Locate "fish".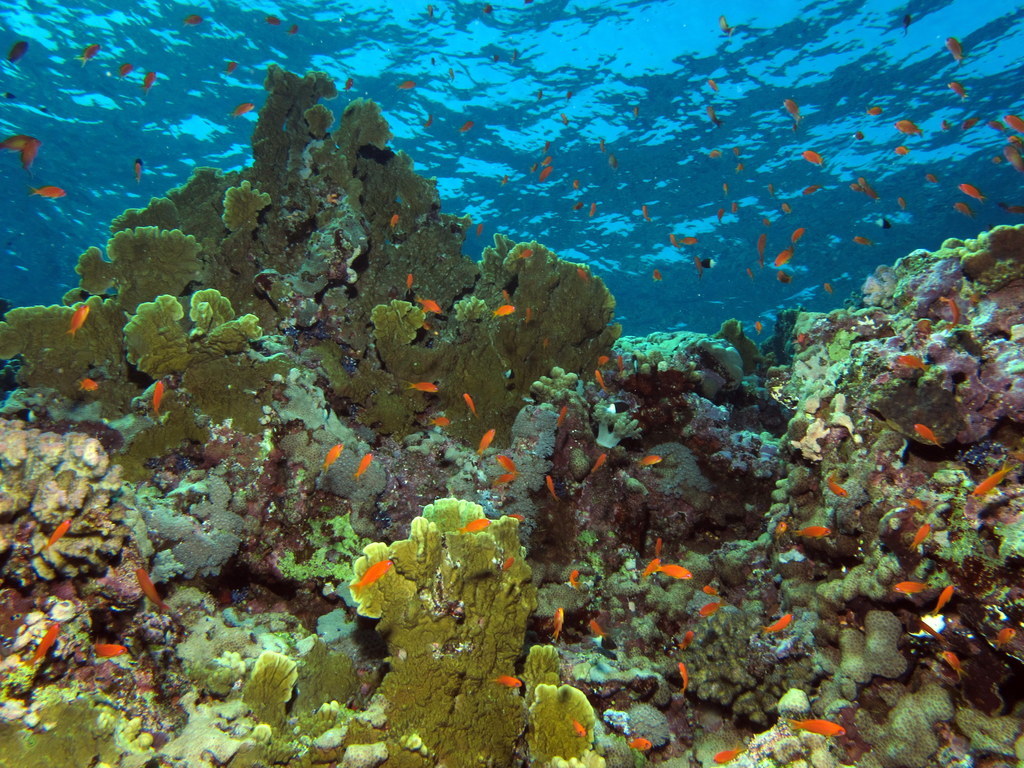
Bounding box: [left=29, top=620, right=59, bottom=661].
